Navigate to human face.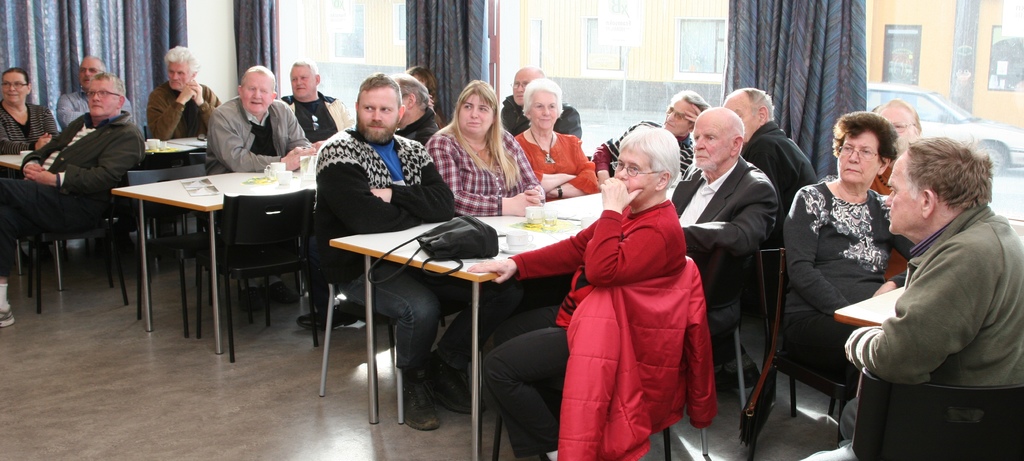
Navigation target: x1=618 y1=160 x2=646 y2=195.
